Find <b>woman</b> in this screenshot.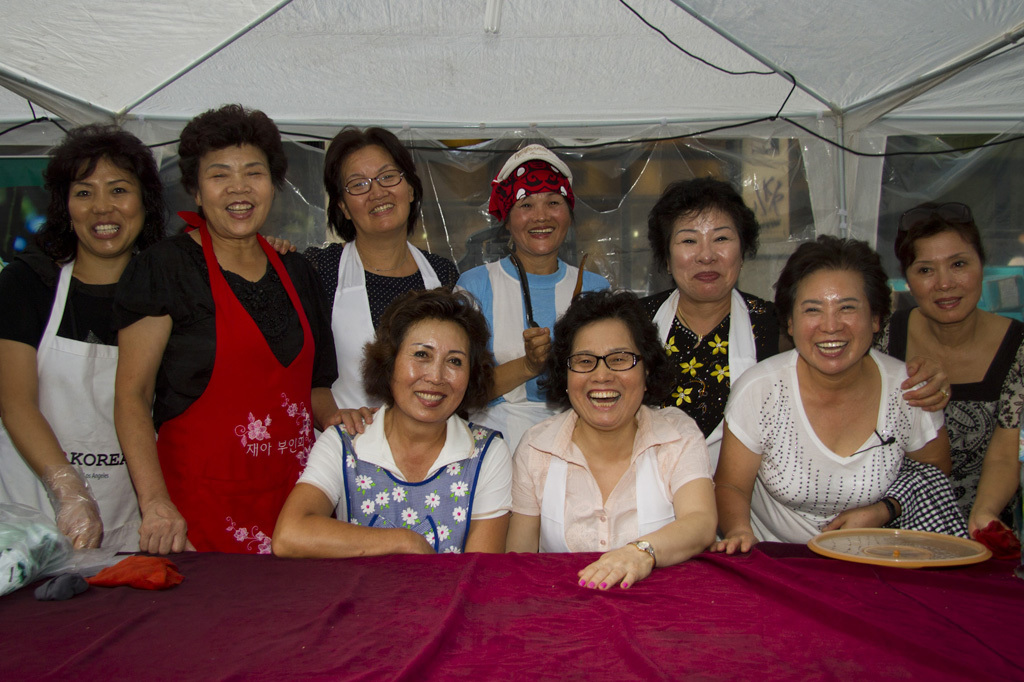
The bounding box for <b>woman</b> is <bbox>267, 286, 513, 556</bbox>.
